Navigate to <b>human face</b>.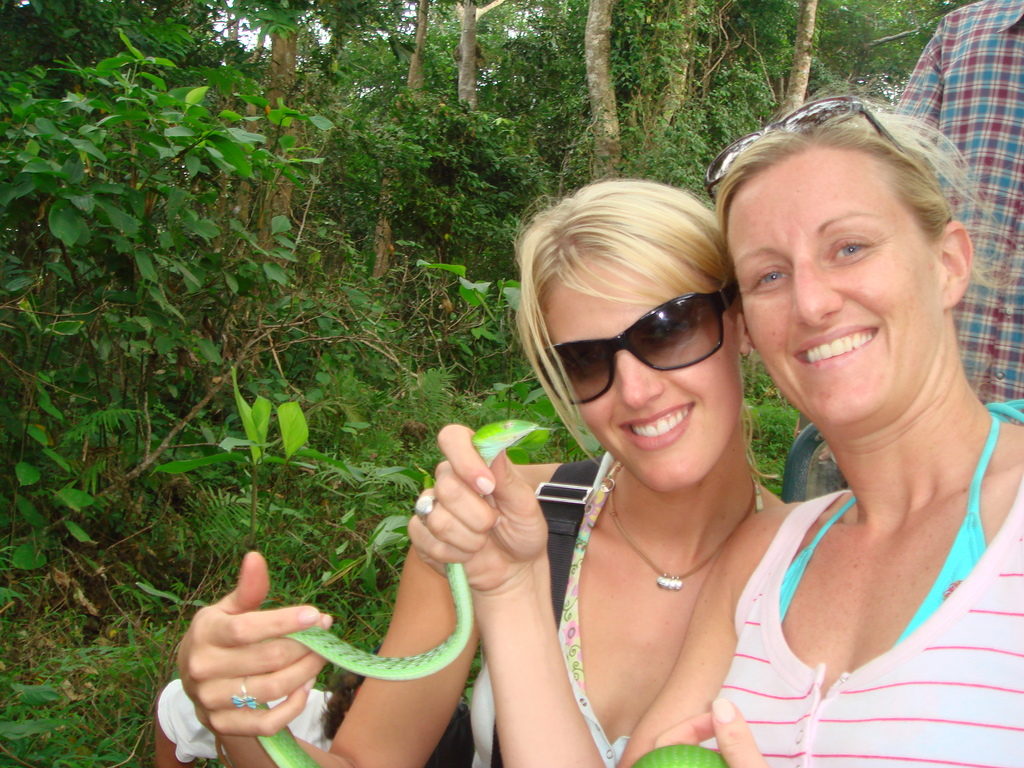
Navigation target: left=551, top=257, right=746, bottom=491.
